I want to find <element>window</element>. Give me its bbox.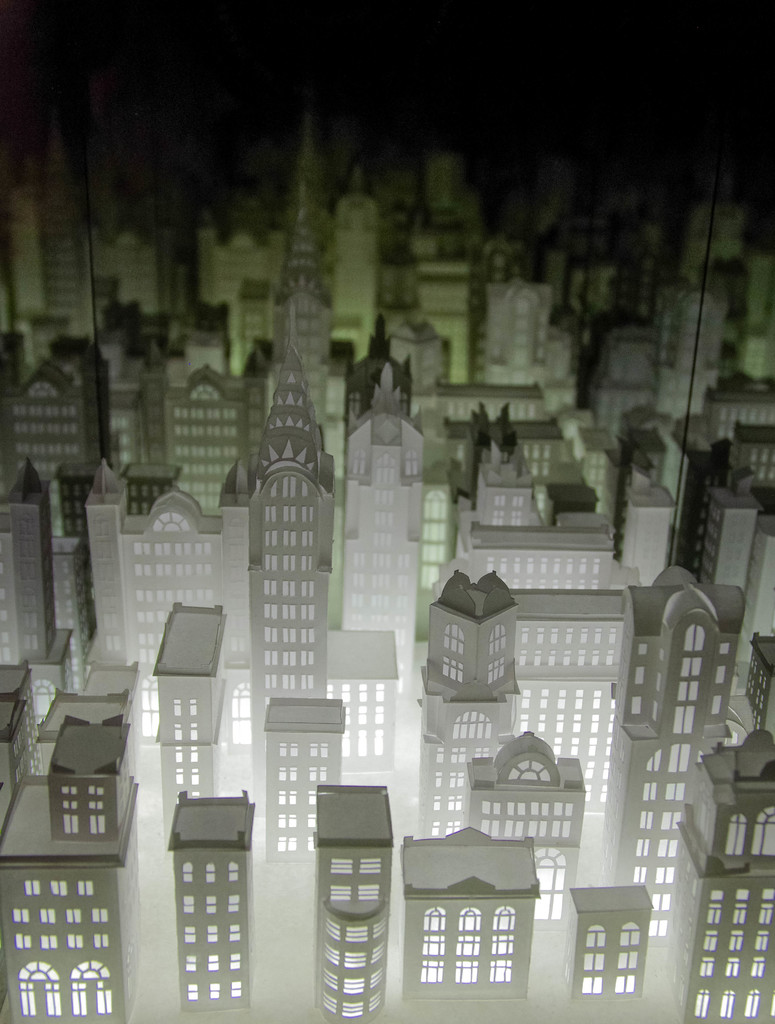
<box>634,866,646,880</box>.
